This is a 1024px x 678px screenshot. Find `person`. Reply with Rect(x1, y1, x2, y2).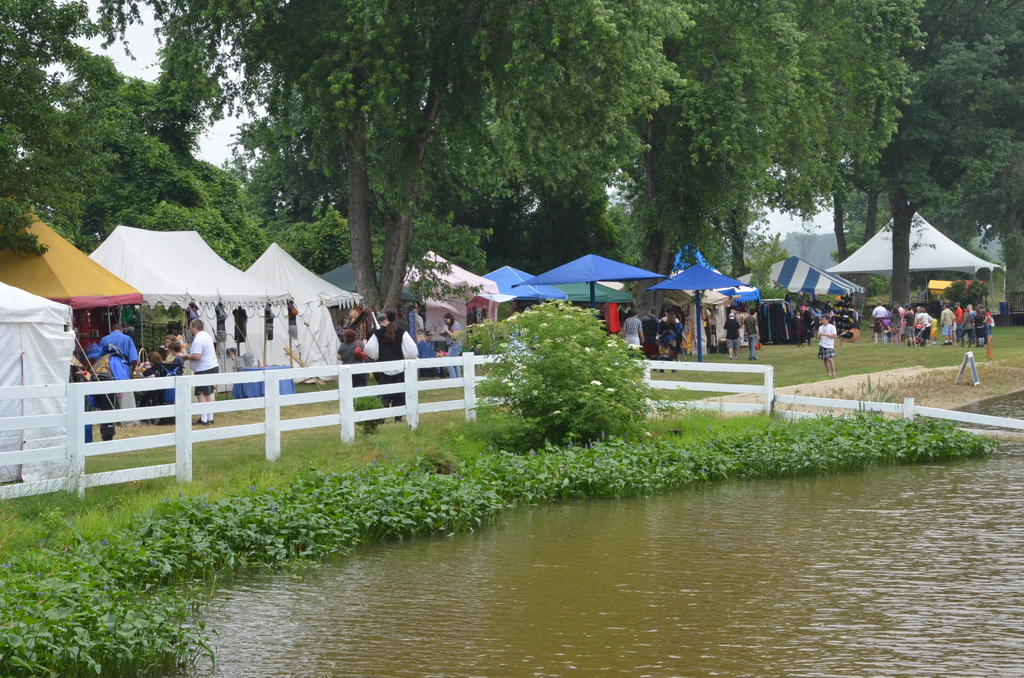
Rect(895, 300, 903, 341).
